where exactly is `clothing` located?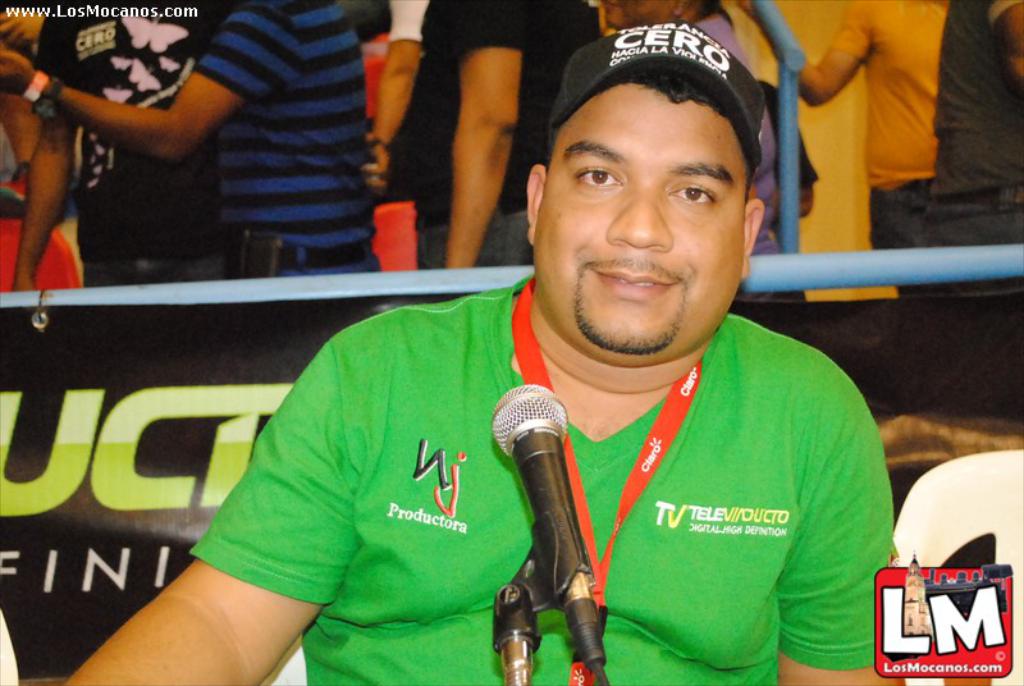
Its bounding box is [385,0,603,265].
